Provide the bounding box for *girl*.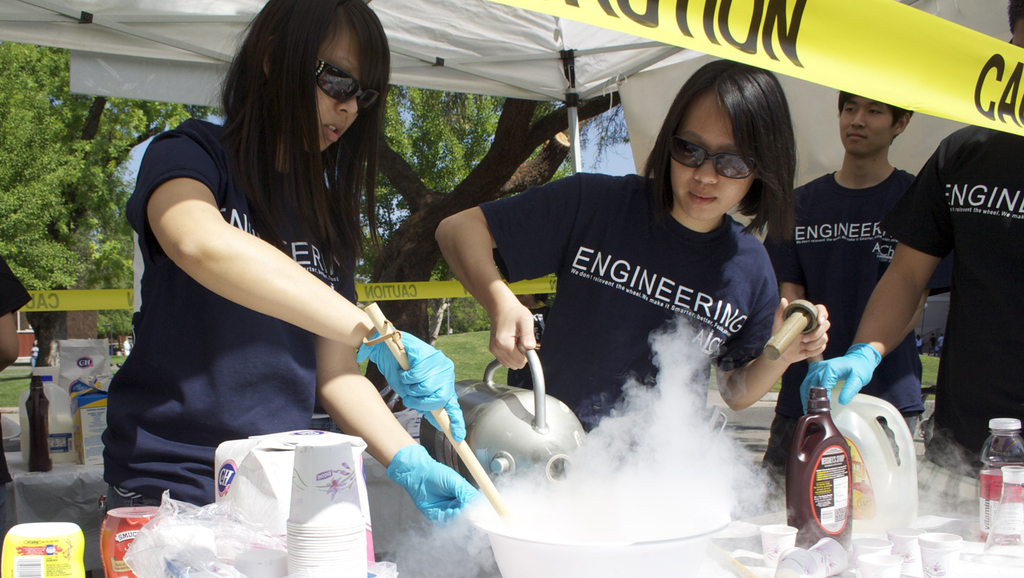
104,0,479,522.
